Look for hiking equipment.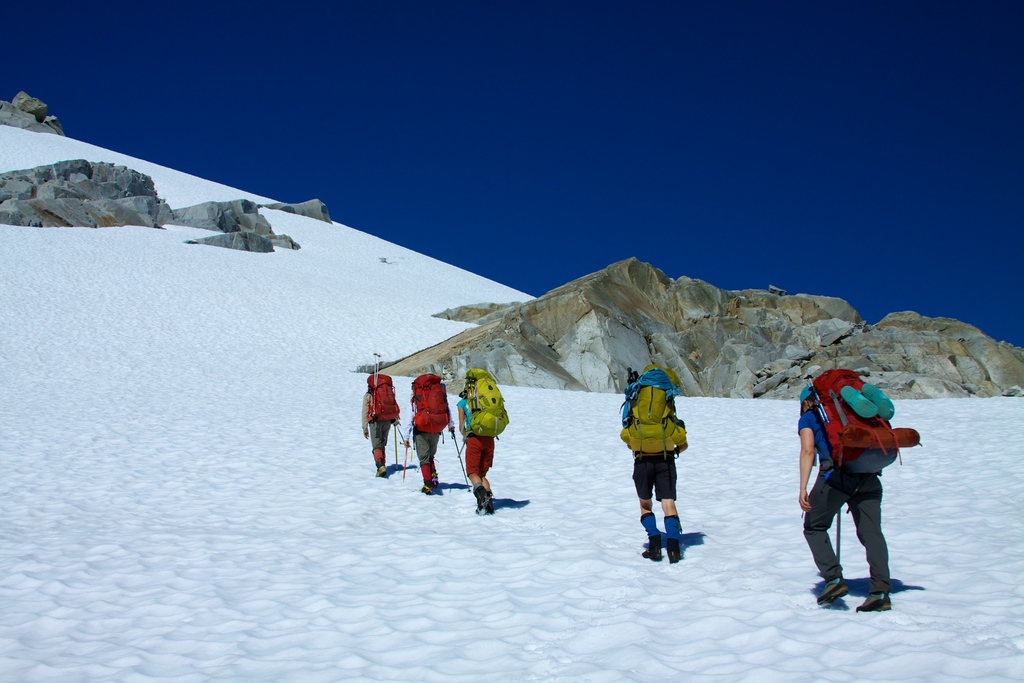
Found: {"x1": 367, "y1": 375, "x2": 401, "y2": 426}.
